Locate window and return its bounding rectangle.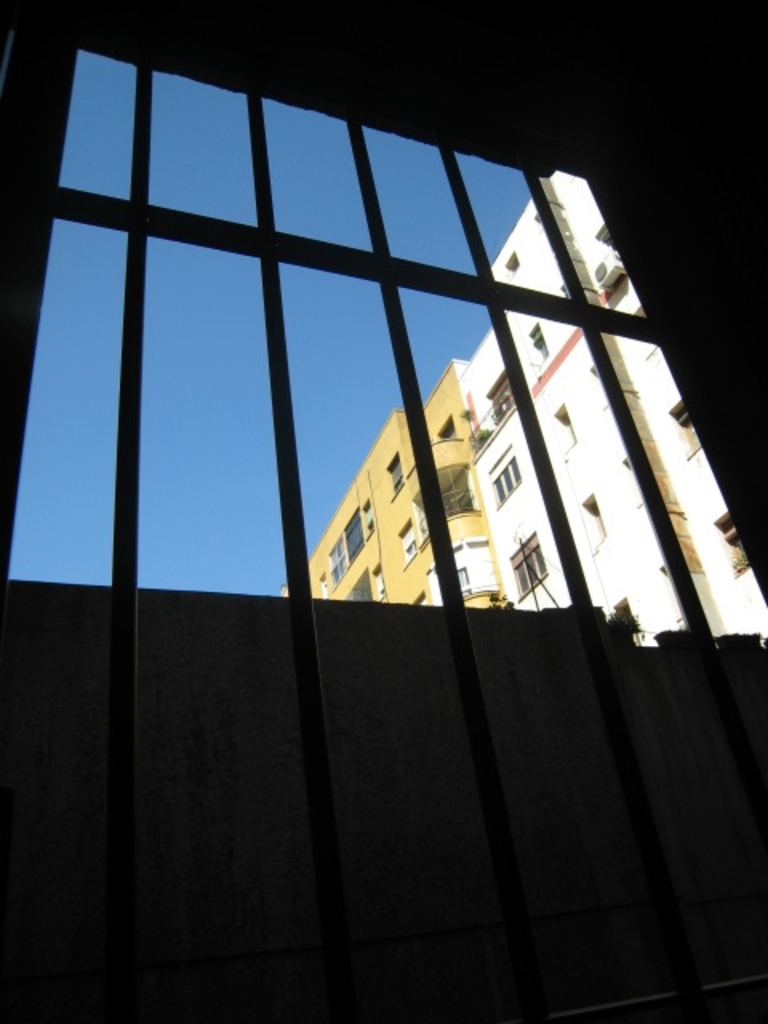
(504, 531, 547, 603).
